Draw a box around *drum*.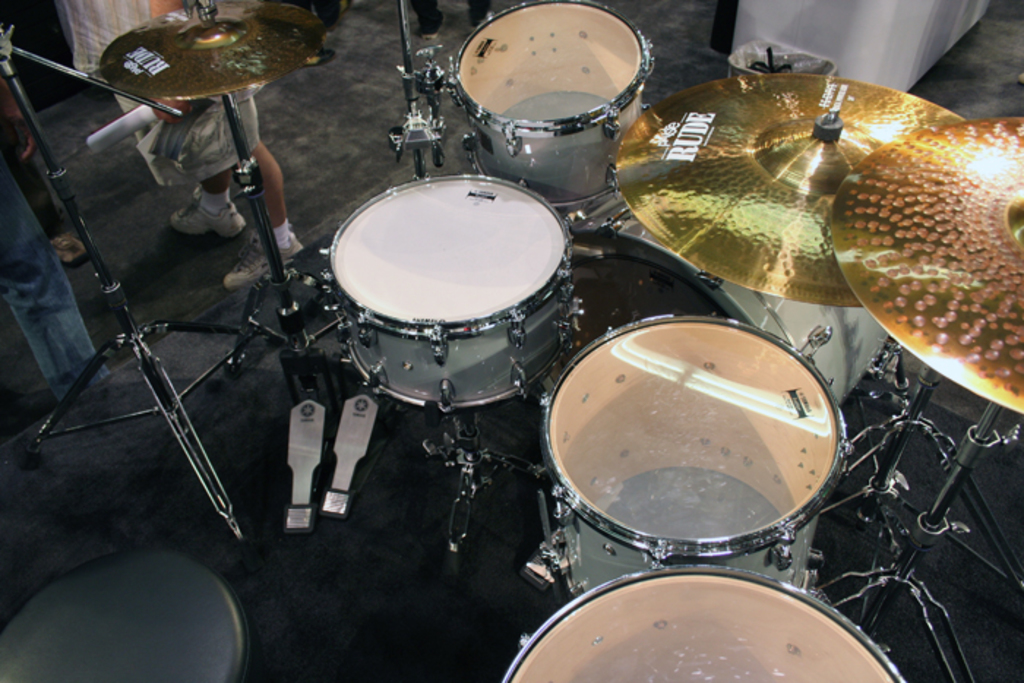
x1=723 y1=281 x2=891 y2=410.
